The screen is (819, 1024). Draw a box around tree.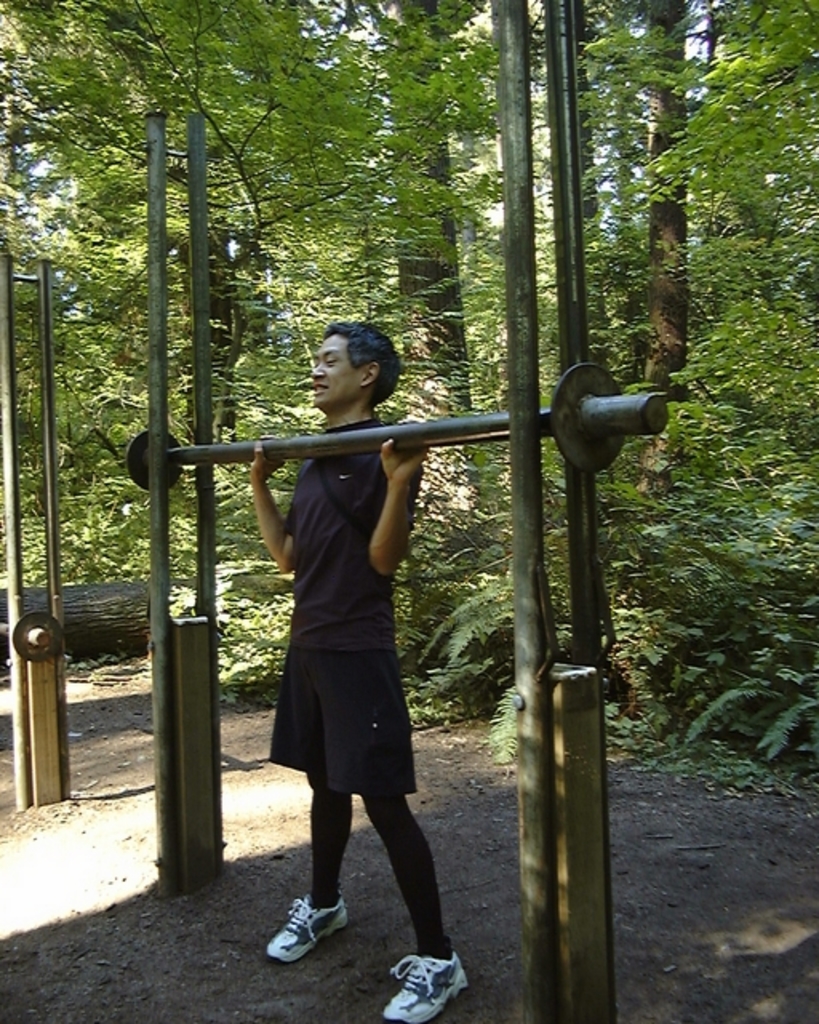
bbox=[582, 0, 817, 741].
